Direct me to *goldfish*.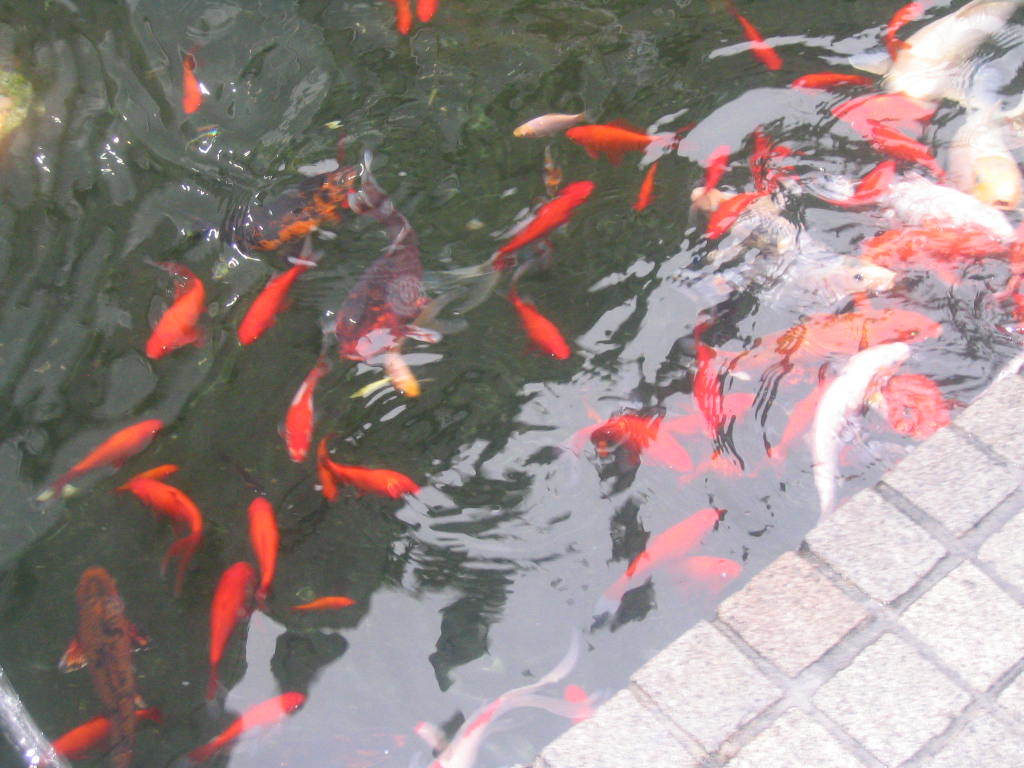
Direction: x1=196, y1=695, x2=307, y2=758.
